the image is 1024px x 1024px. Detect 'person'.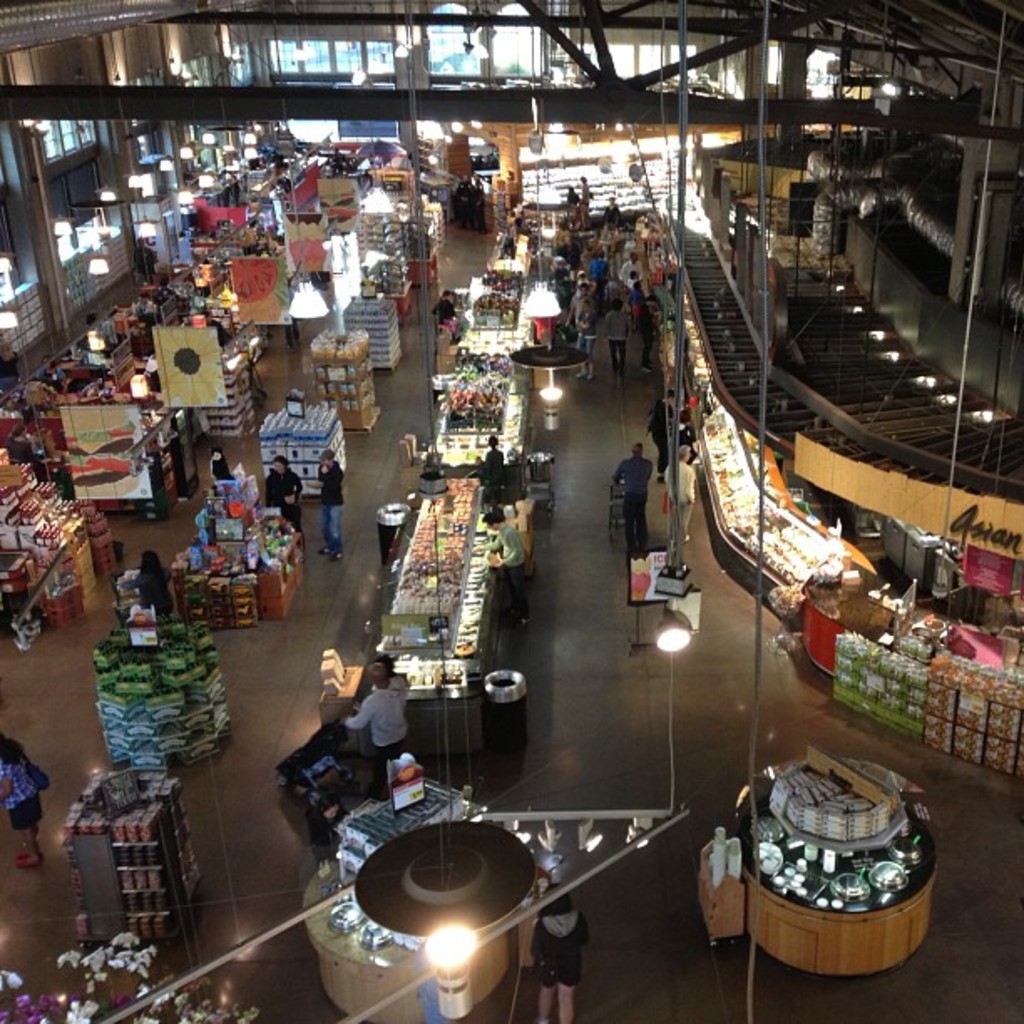
Detection: [316,450,346,561].
